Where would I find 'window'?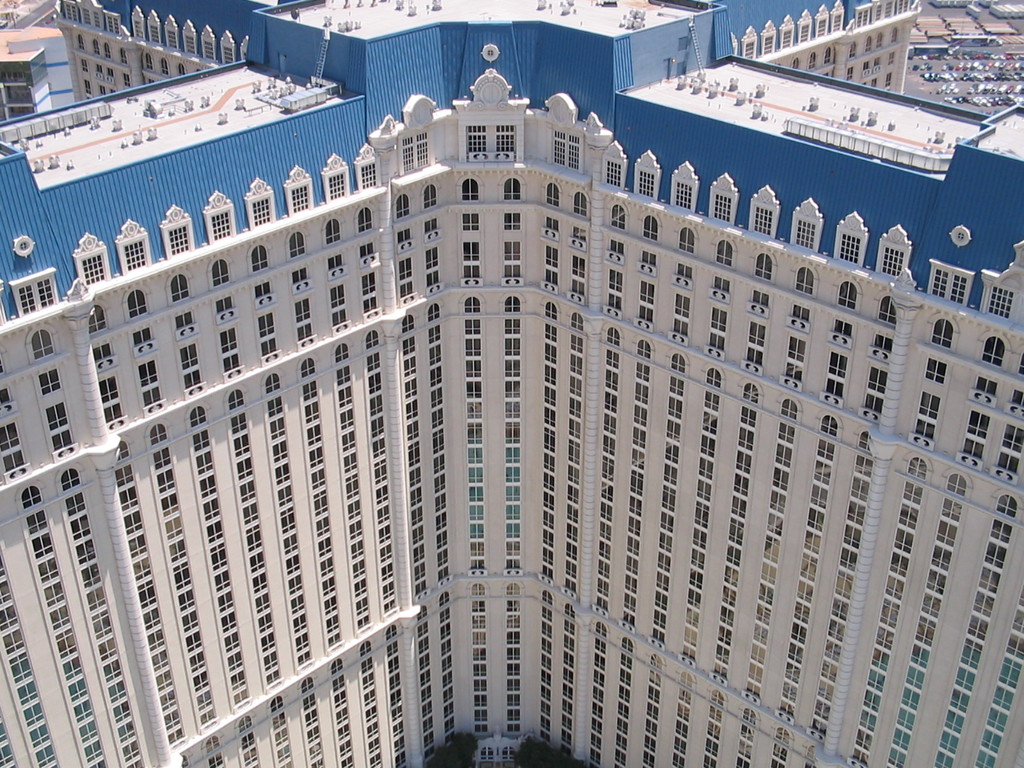
At bbox(754, 291, 769, 311).
